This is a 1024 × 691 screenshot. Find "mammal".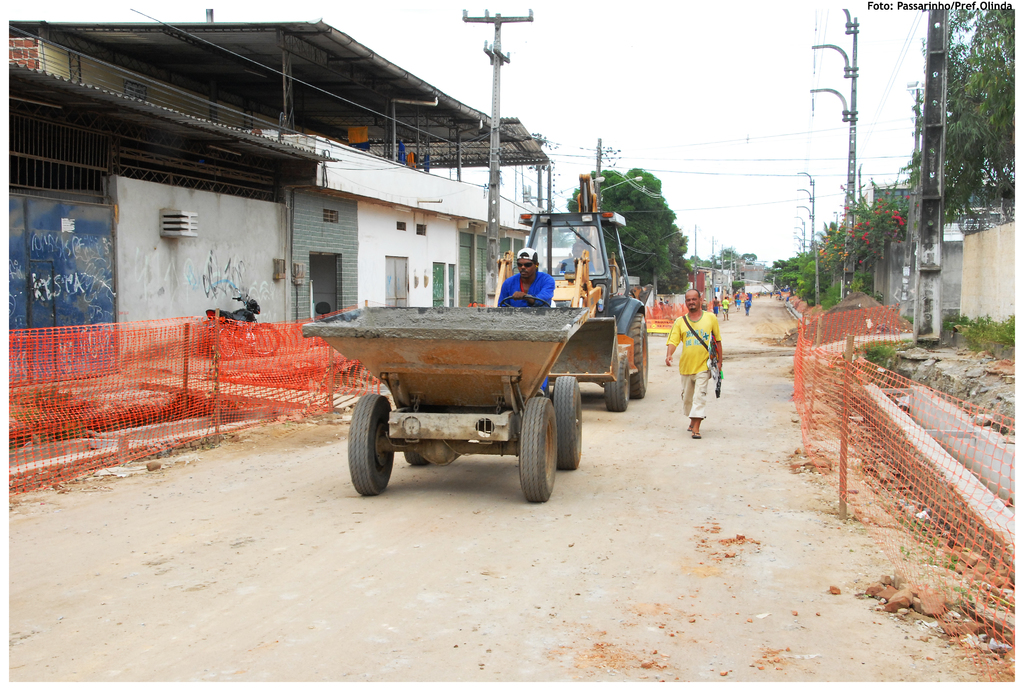
Bounding box: x1=500 y1=247 x2=554 y2=308.
